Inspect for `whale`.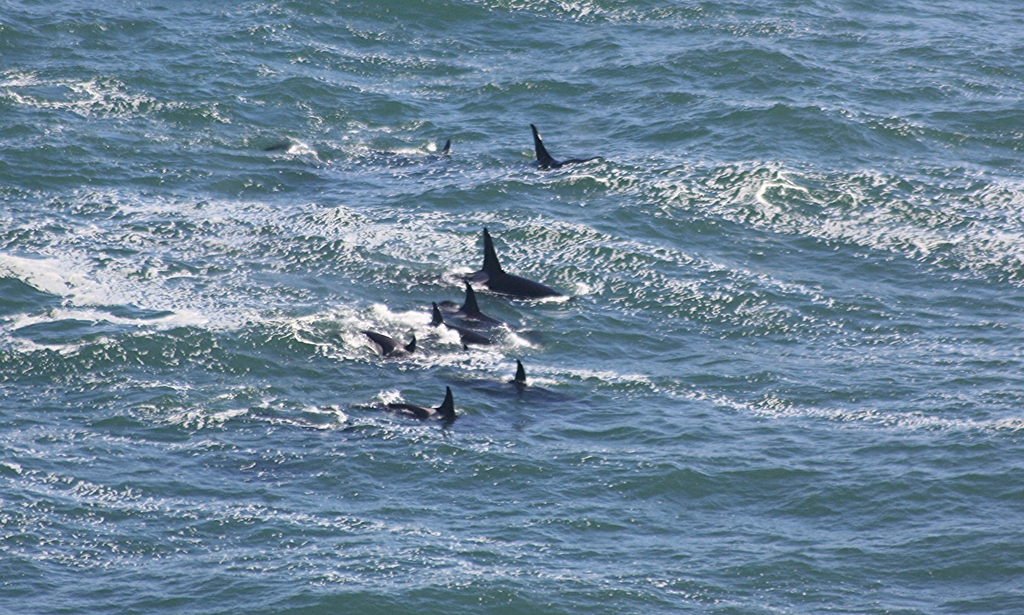
Inspection: 450,226,570,302.
